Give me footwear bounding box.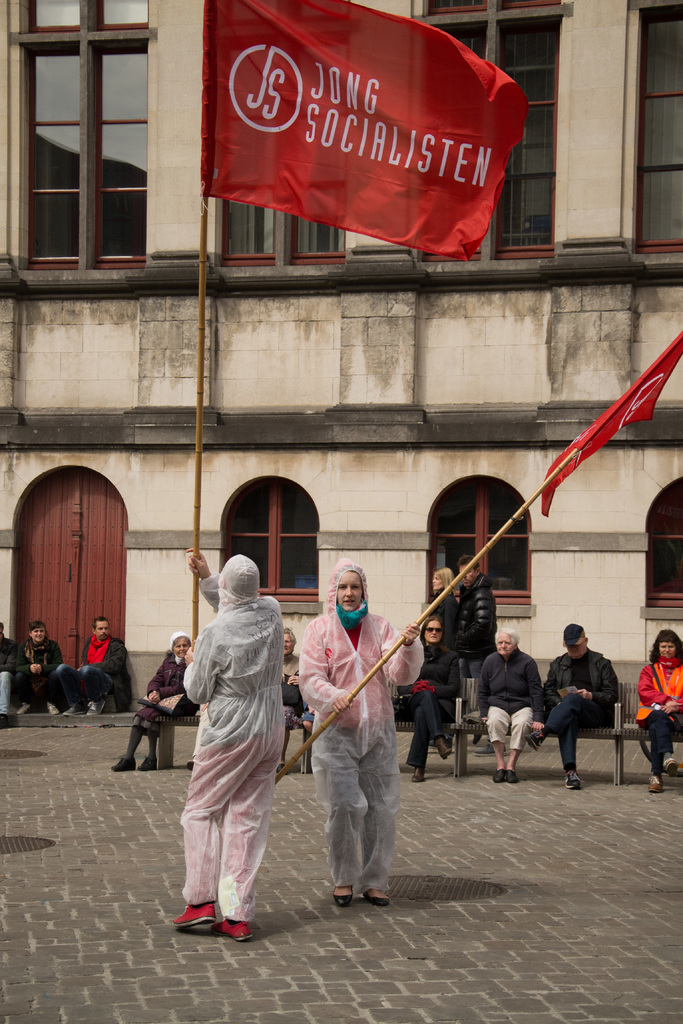
438, 740, 452, 755.
